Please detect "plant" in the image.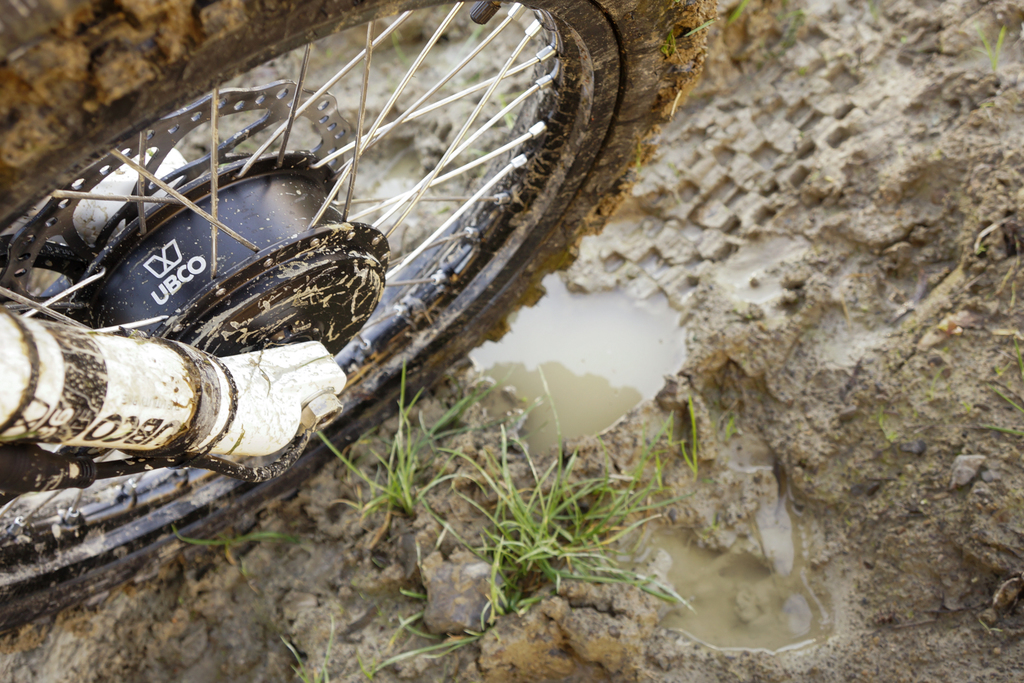
<bbox>303, 394, 741, 682</bbox>.
